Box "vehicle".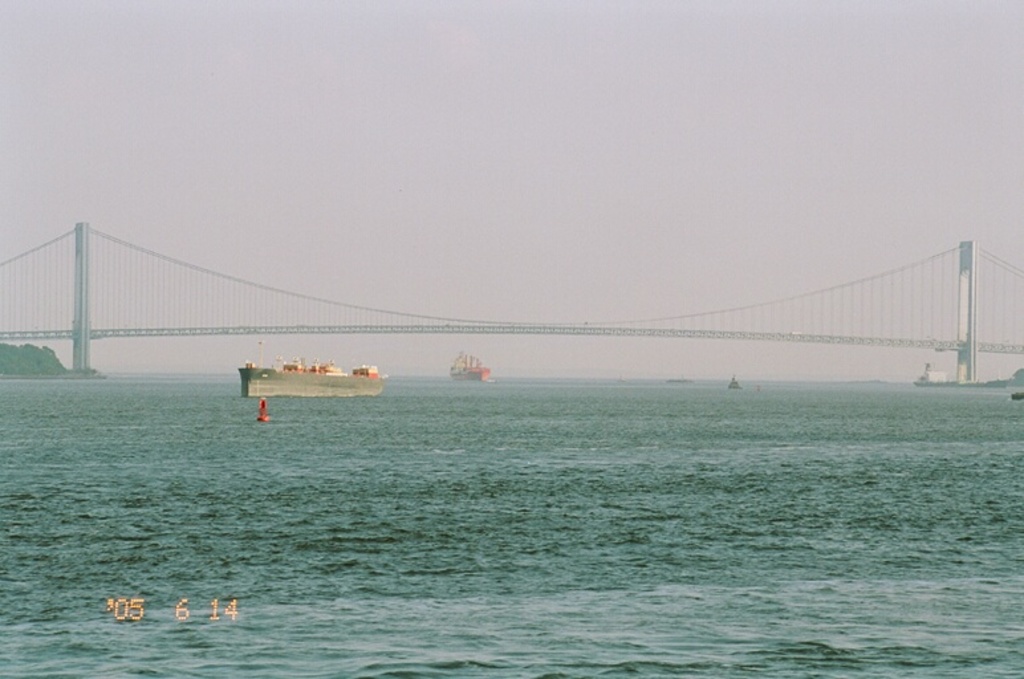
left=450, top=349, right=491, bottom=383.
